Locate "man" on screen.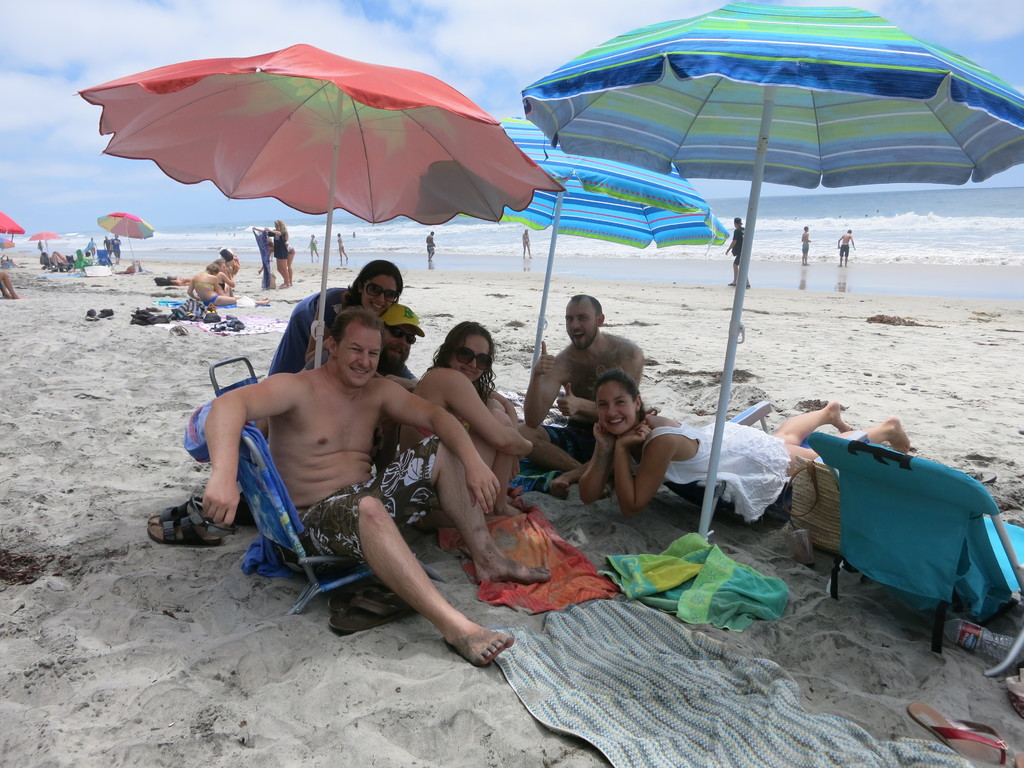
On screen at pyautogui.locateOnScreen(722, 213, 752, 285).
